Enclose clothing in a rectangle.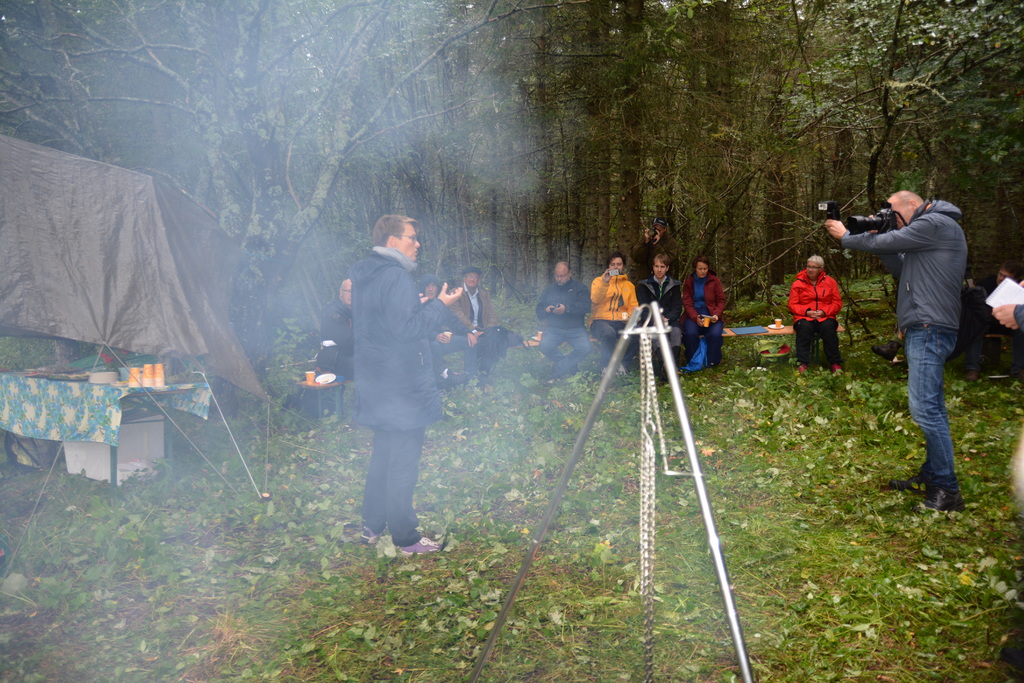
333:210:461:540.
